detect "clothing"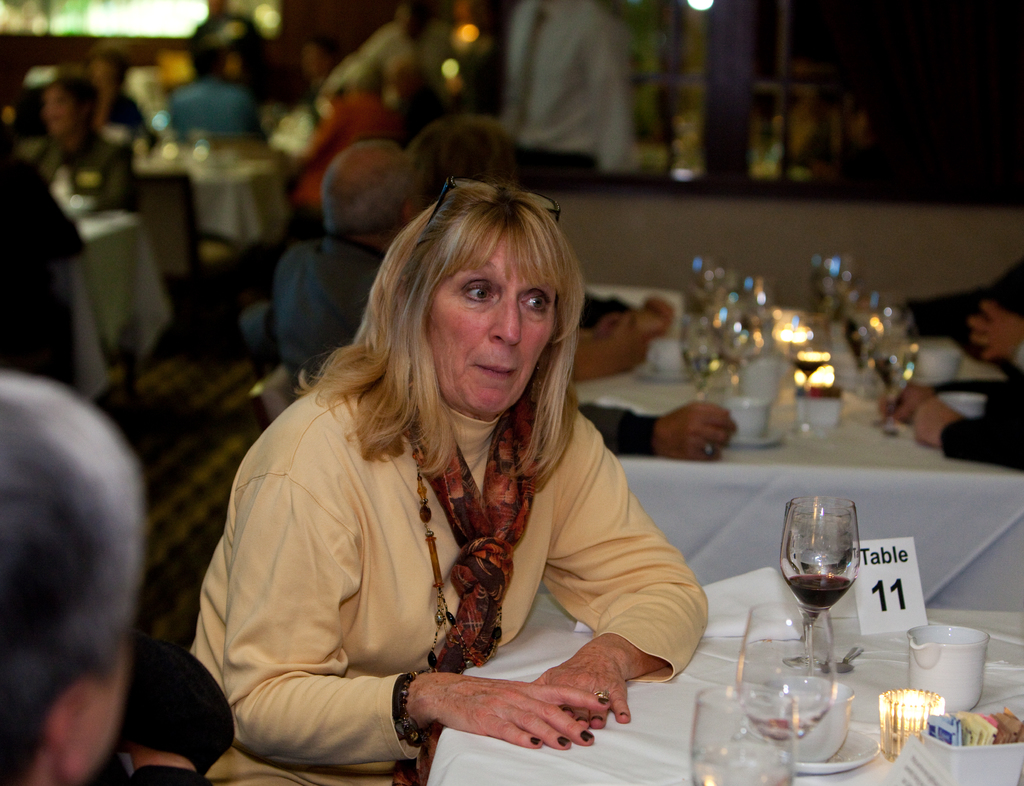
box=[297, 90, 396, 206]
